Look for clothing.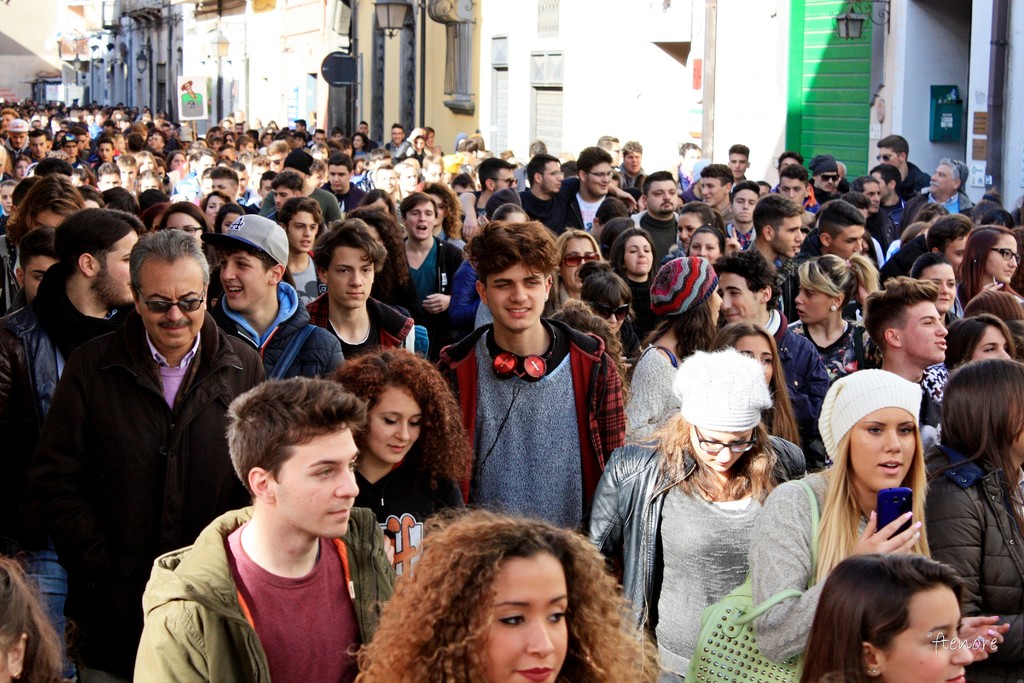
Found: Rect(349, 449, 467, 573).
